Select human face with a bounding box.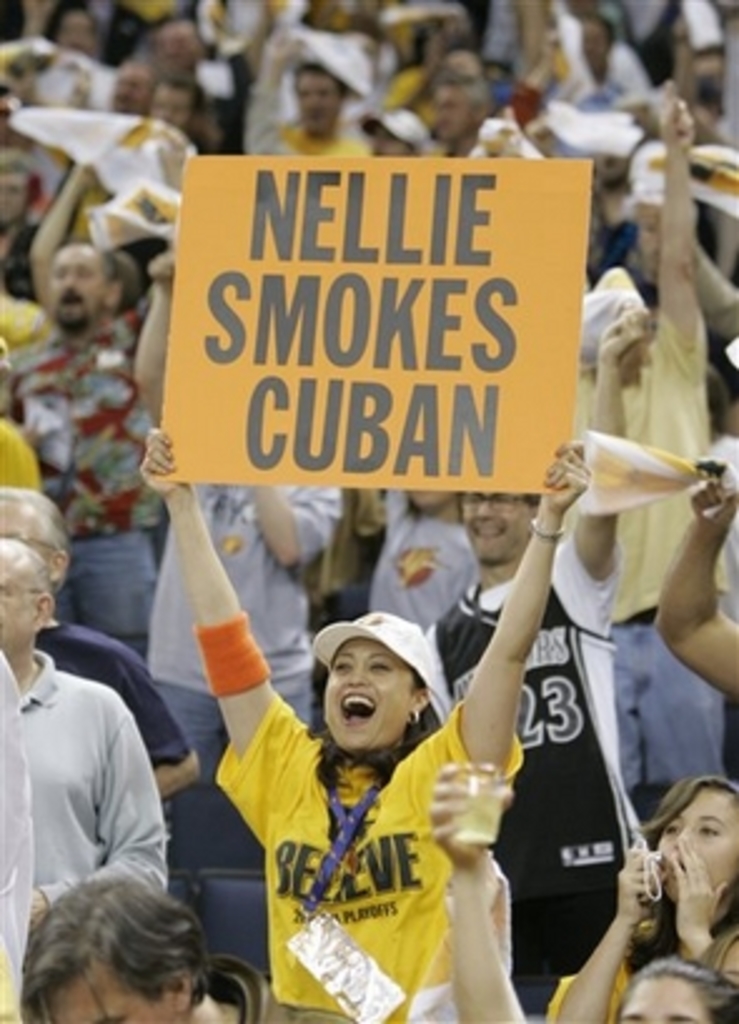
[x1=659, y1=786, x2=736, y2=901].
